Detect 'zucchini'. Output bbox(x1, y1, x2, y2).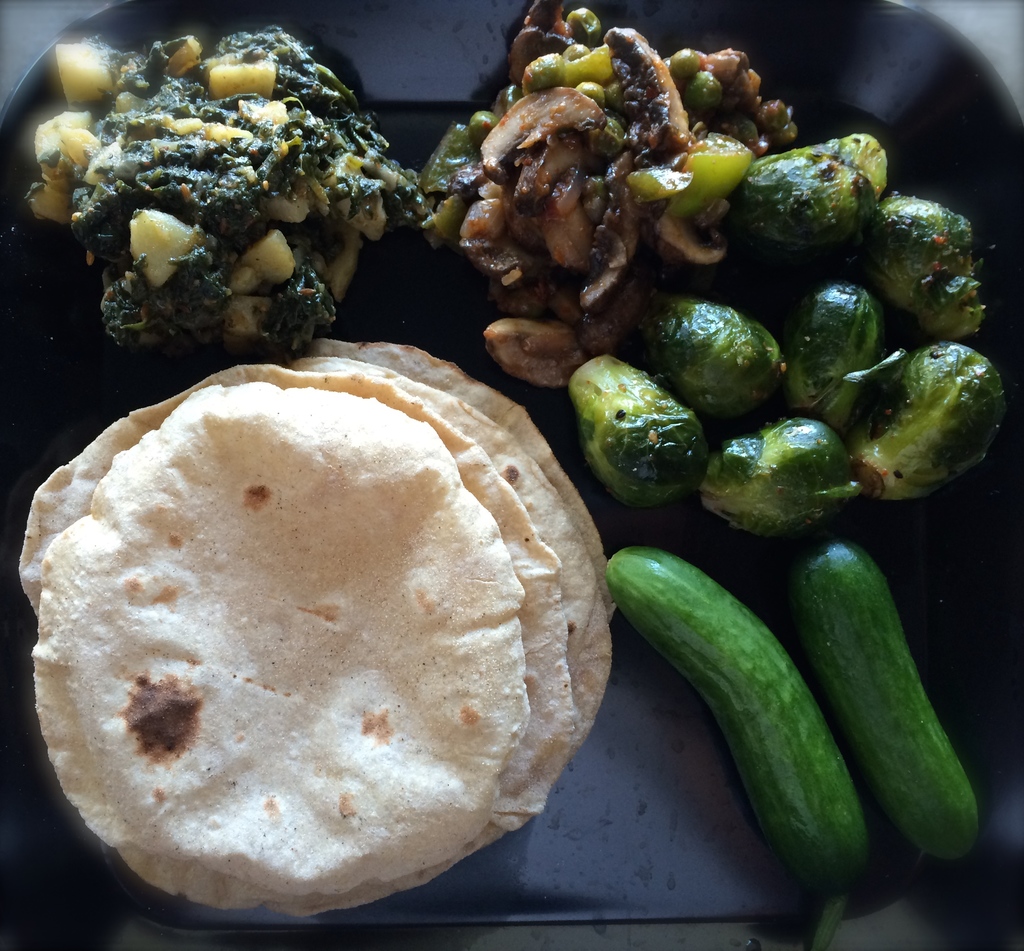
bbox(807, 539, 984, 871).
